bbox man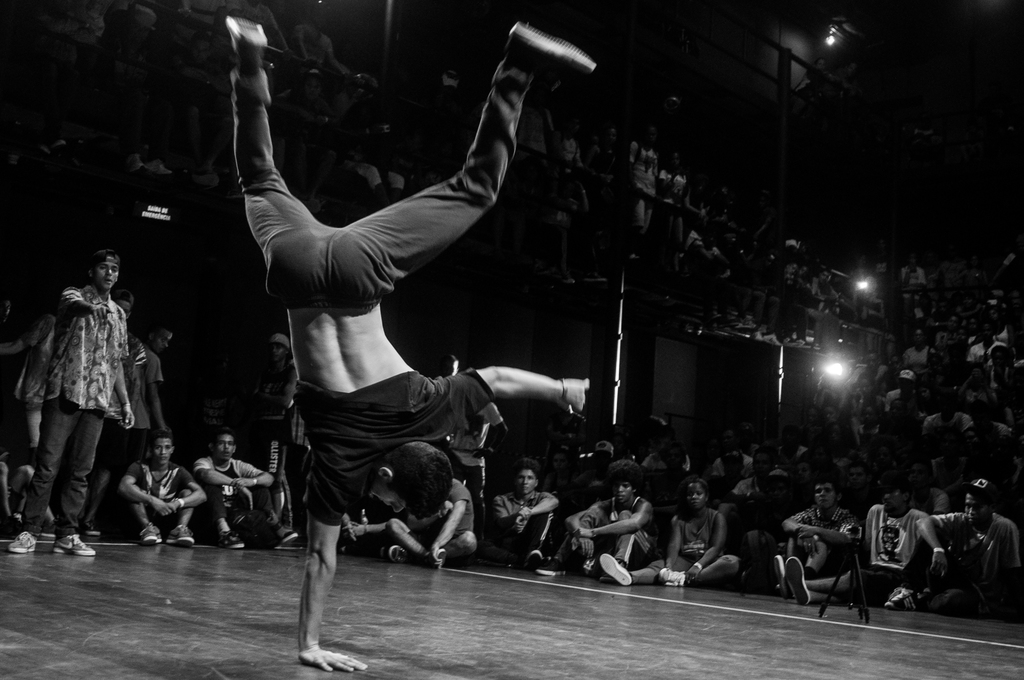
crop(886, 476, 1023, 620)
